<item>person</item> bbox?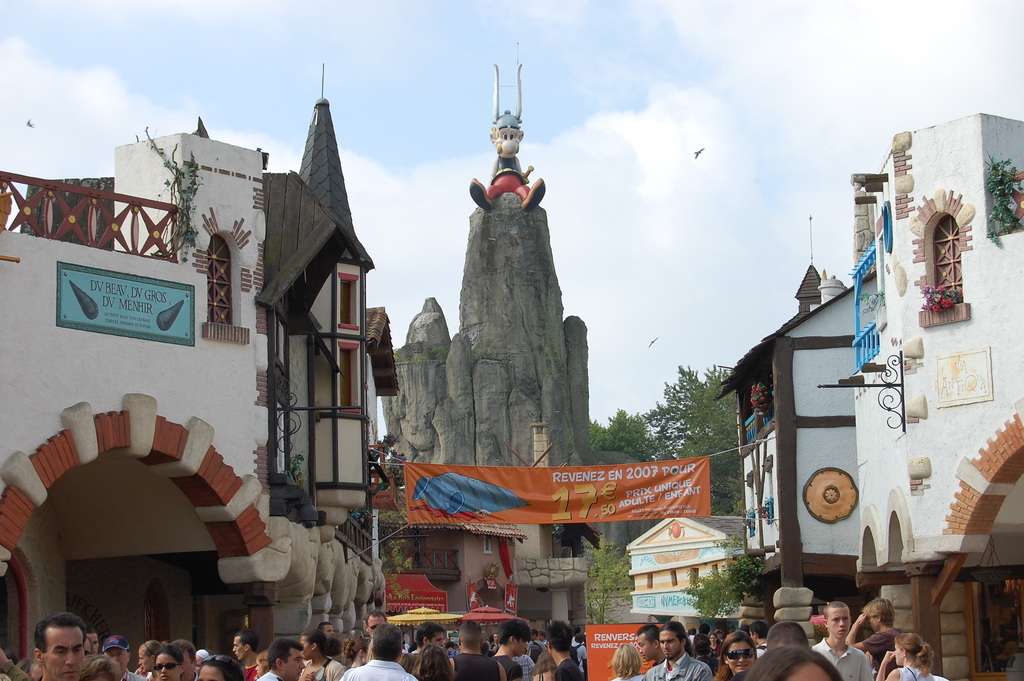
318, 623, 337, 660
